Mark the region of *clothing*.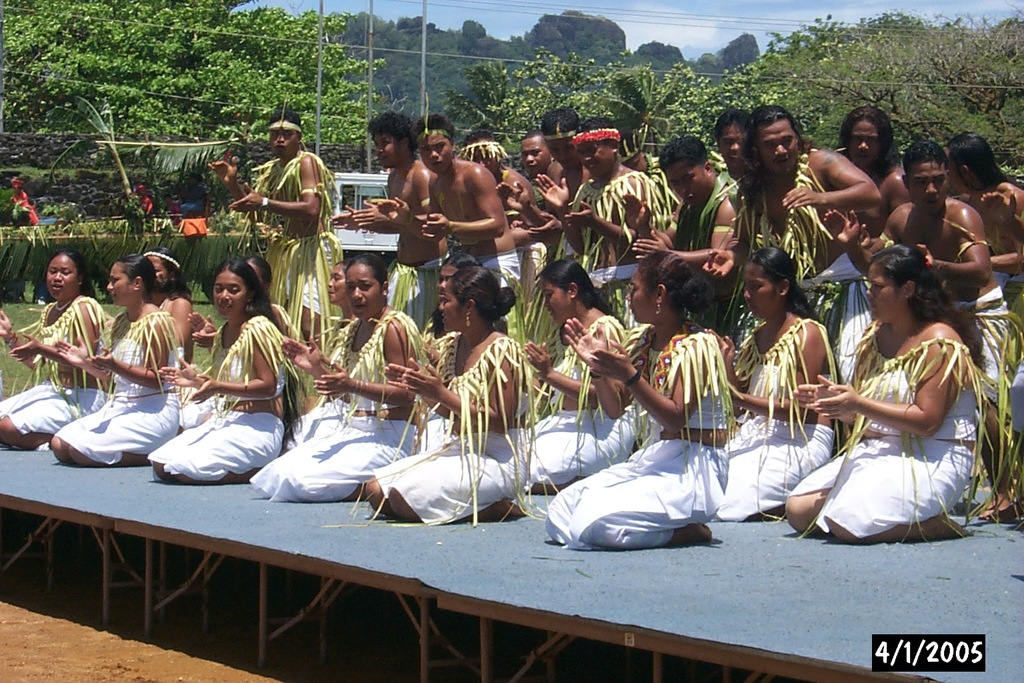
Region: x1=144 y1=352 x2=288 y2=486.
